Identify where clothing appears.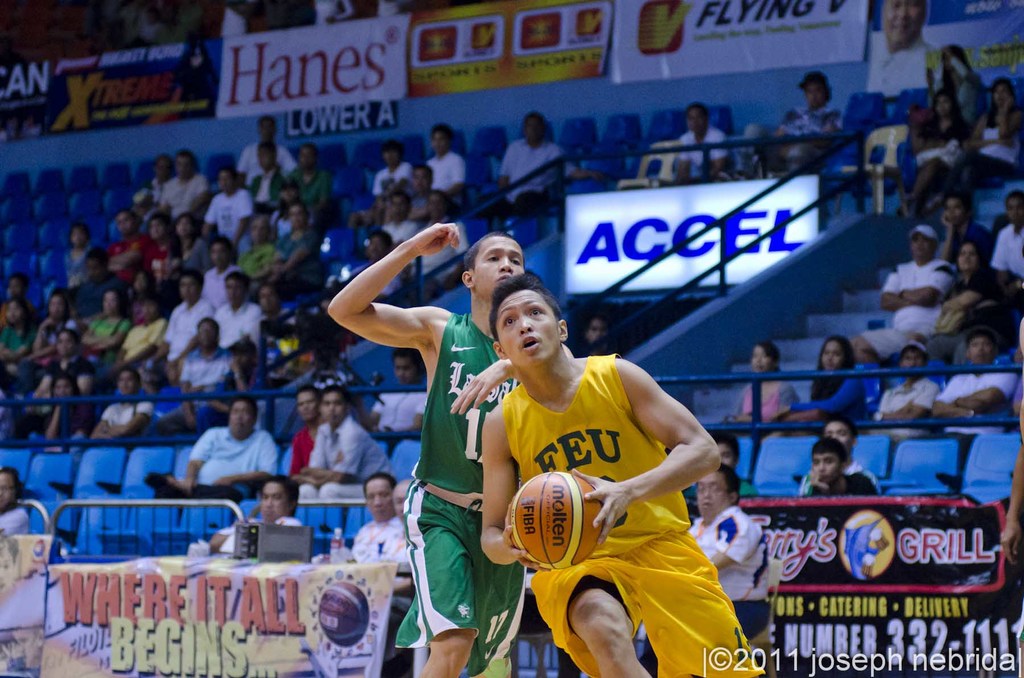
Appears at 84/305/142/370.
